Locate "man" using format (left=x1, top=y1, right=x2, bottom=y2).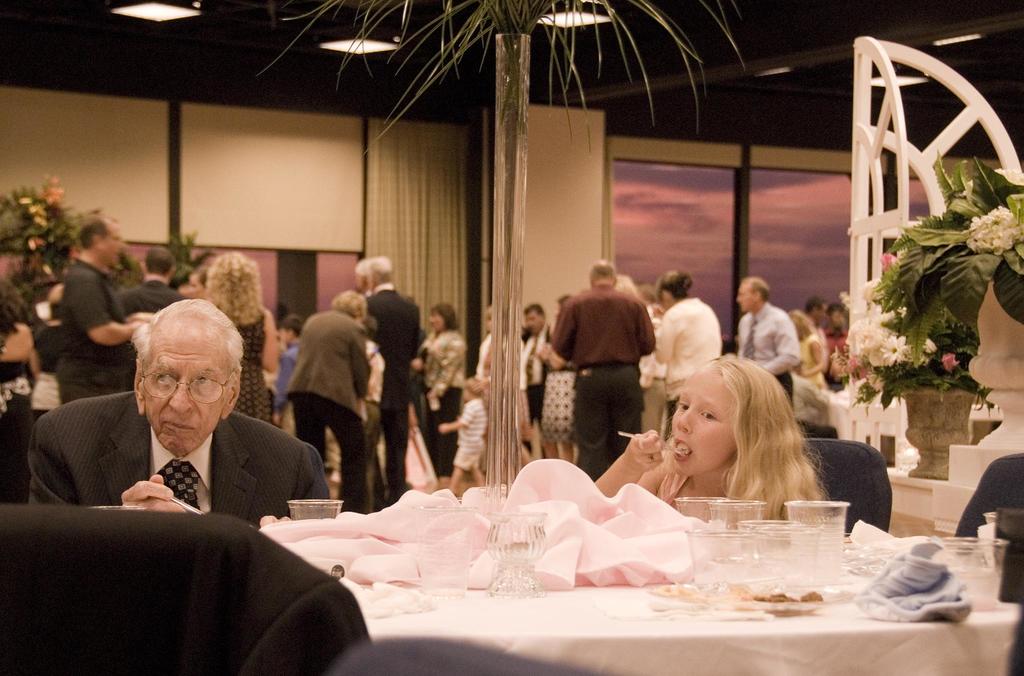
(left=806, top=293, right=832, bottom=358).
